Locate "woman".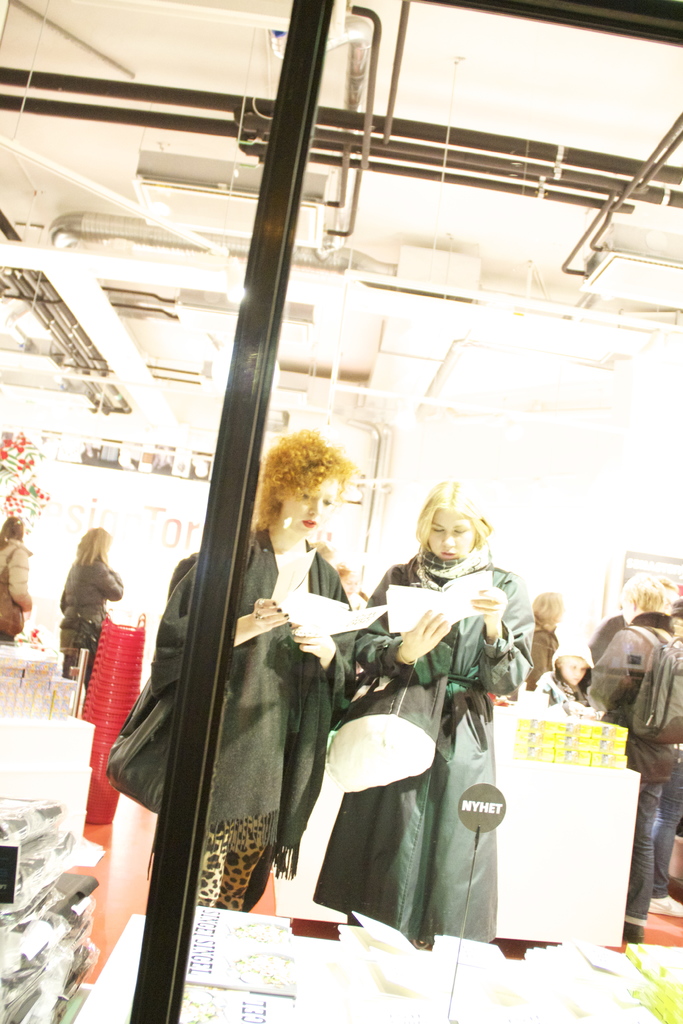
Bounding box: [106, 424, 359, 900].
